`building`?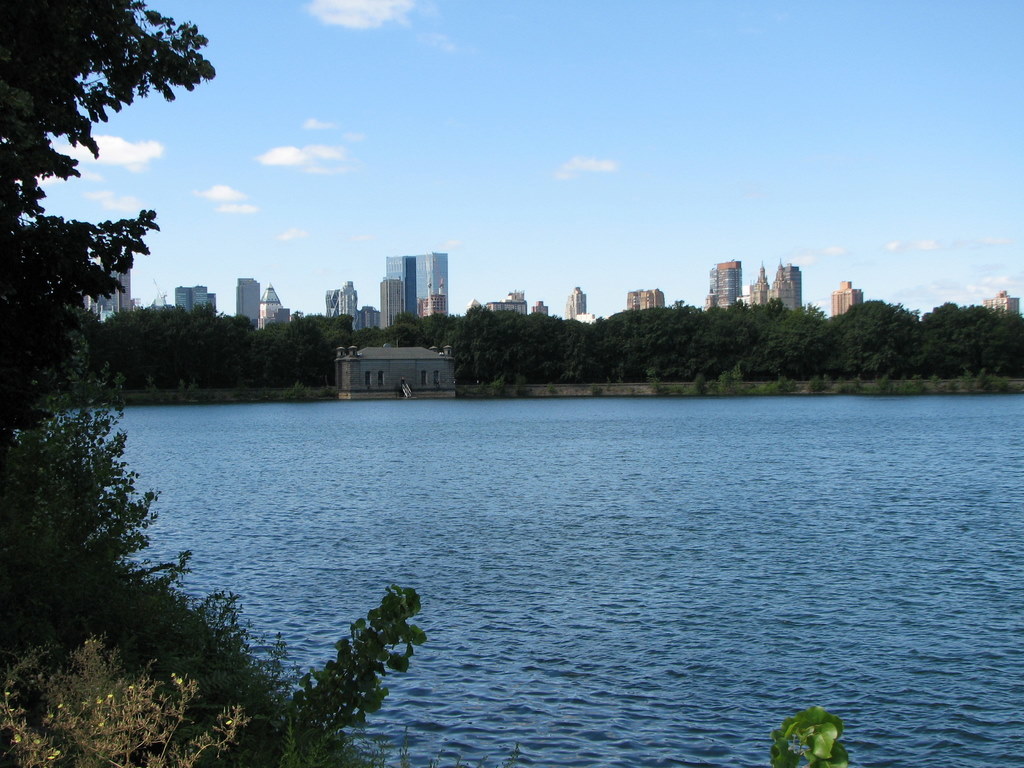
[x1=240, y1=278, x2=262, y2=325]
